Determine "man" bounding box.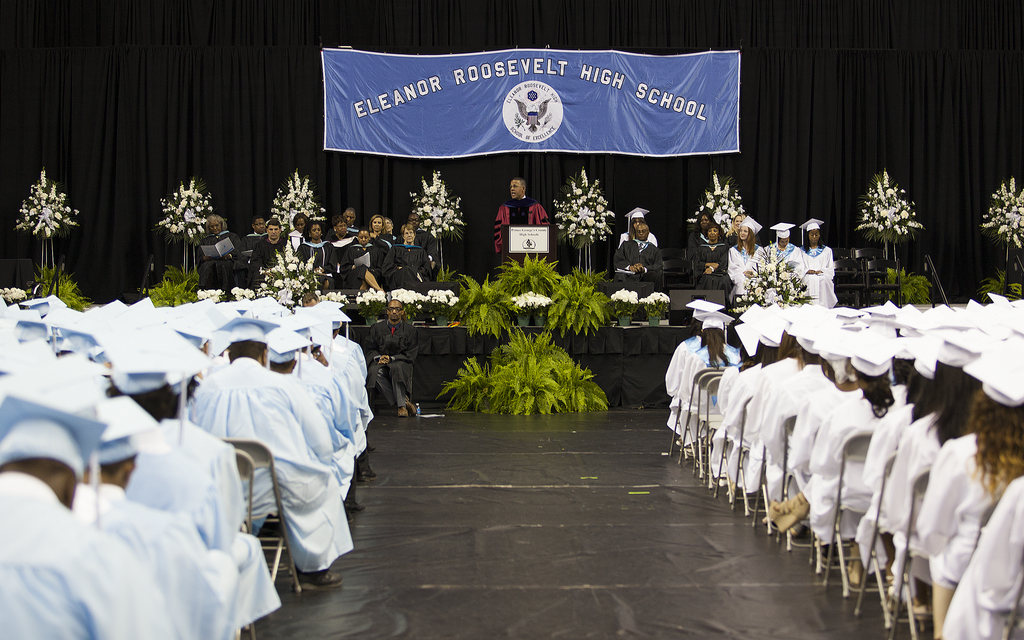
Determined: x1=620 y1=209 x2=673 y2=294.
